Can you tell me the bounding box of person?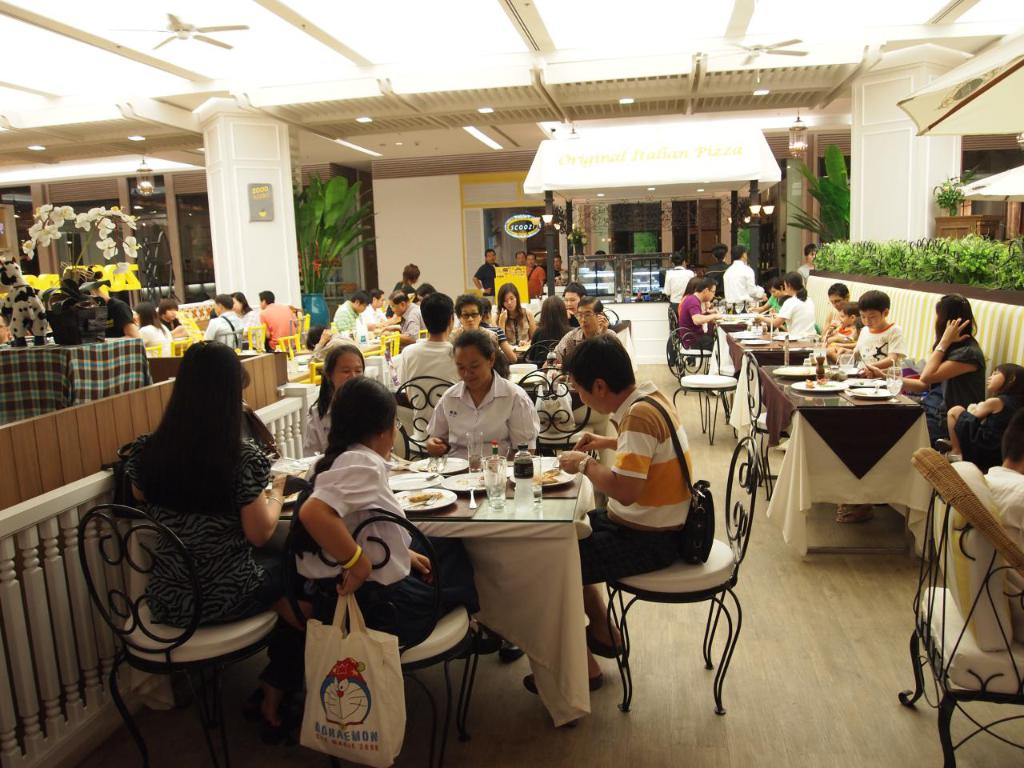
537:292:626:370.
